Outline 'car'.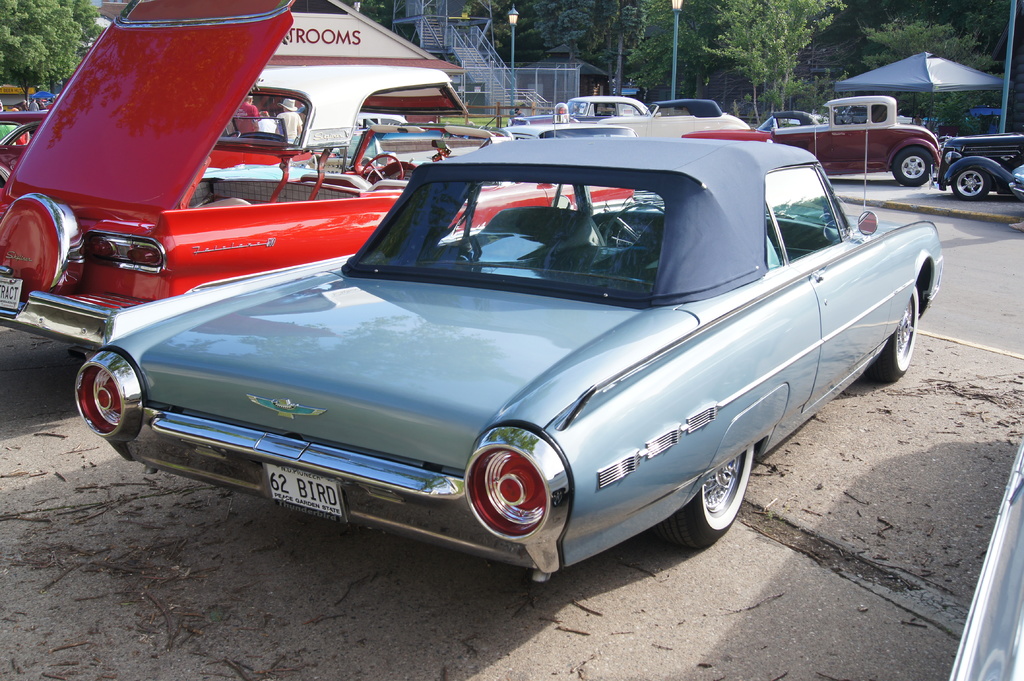
Outline: {"x1": 681, "y1": 96, "x2": 943, "y2": 188}.
